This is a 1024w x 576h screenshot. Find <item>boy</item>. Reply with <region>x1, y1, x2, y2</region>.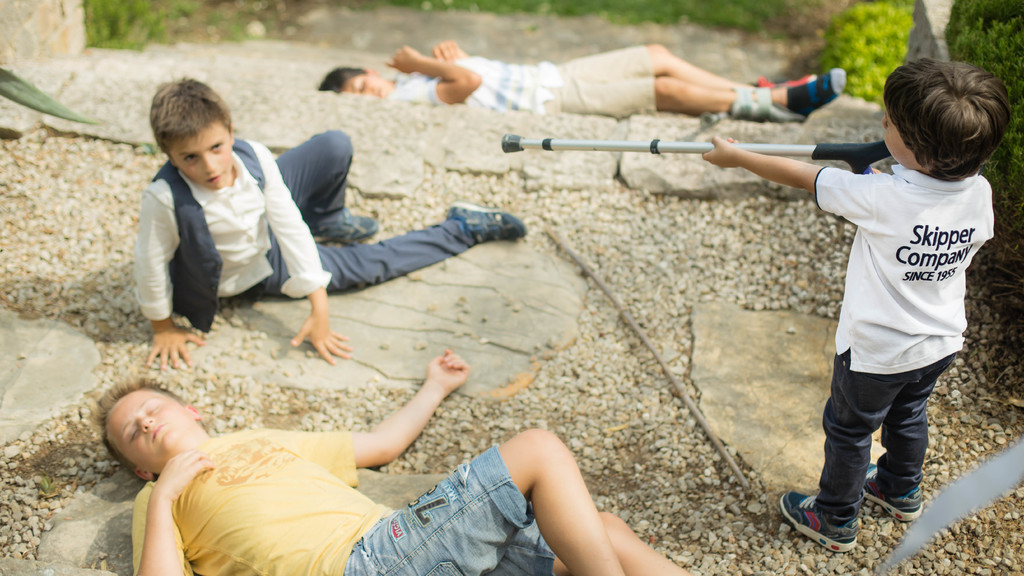
<region>133, 77, 529, 376</region>.
